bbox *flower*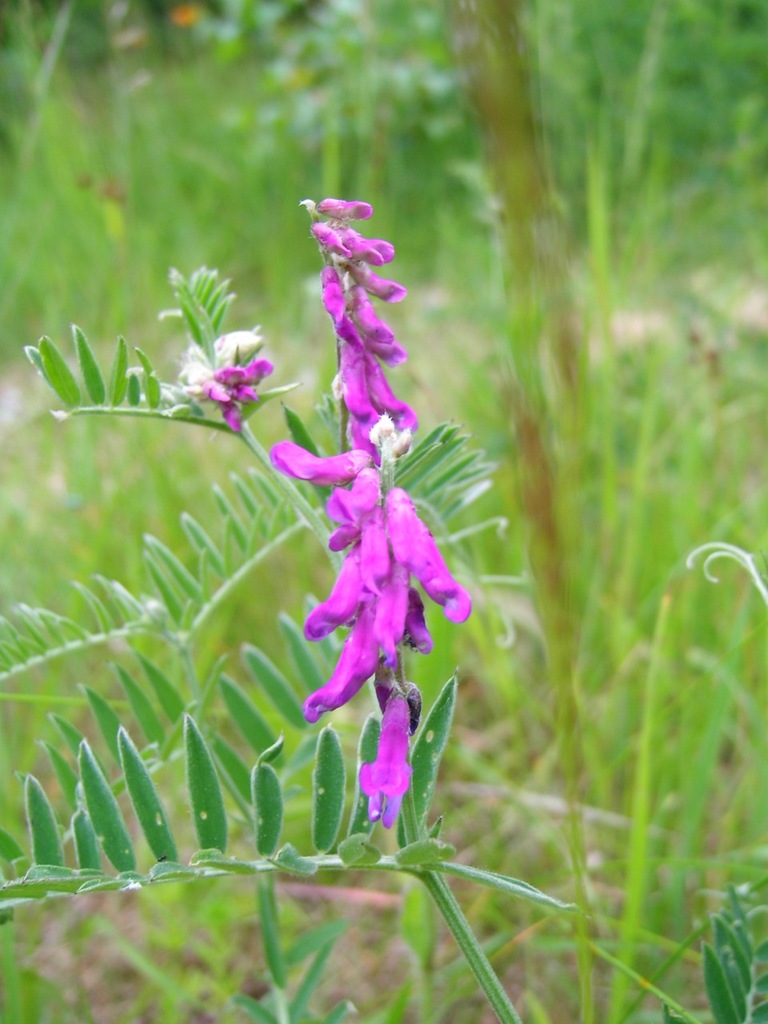
[x1=359, y1=698, x2=416, y2=822]
